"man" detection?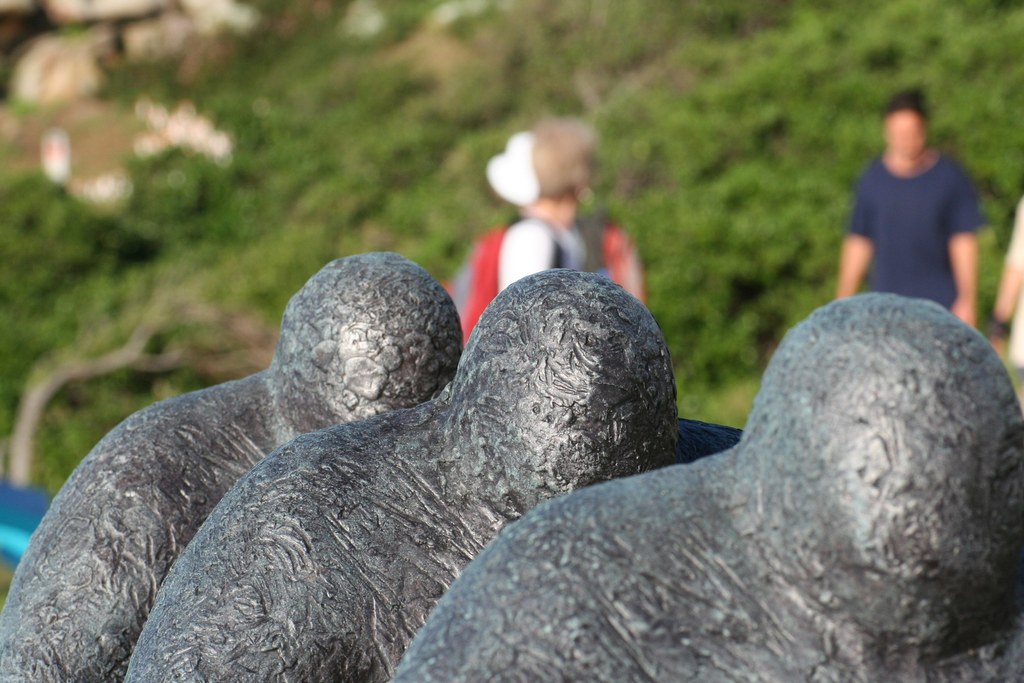
pyautogui.locateOnScreen(832, 97, 993, 319)
